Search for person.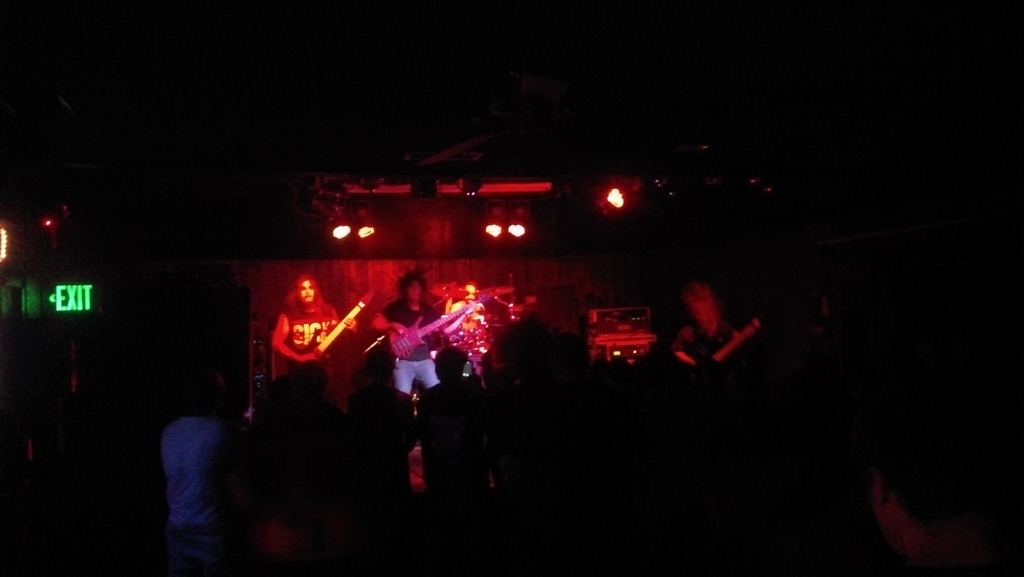
Found at 272 272 364 382.
